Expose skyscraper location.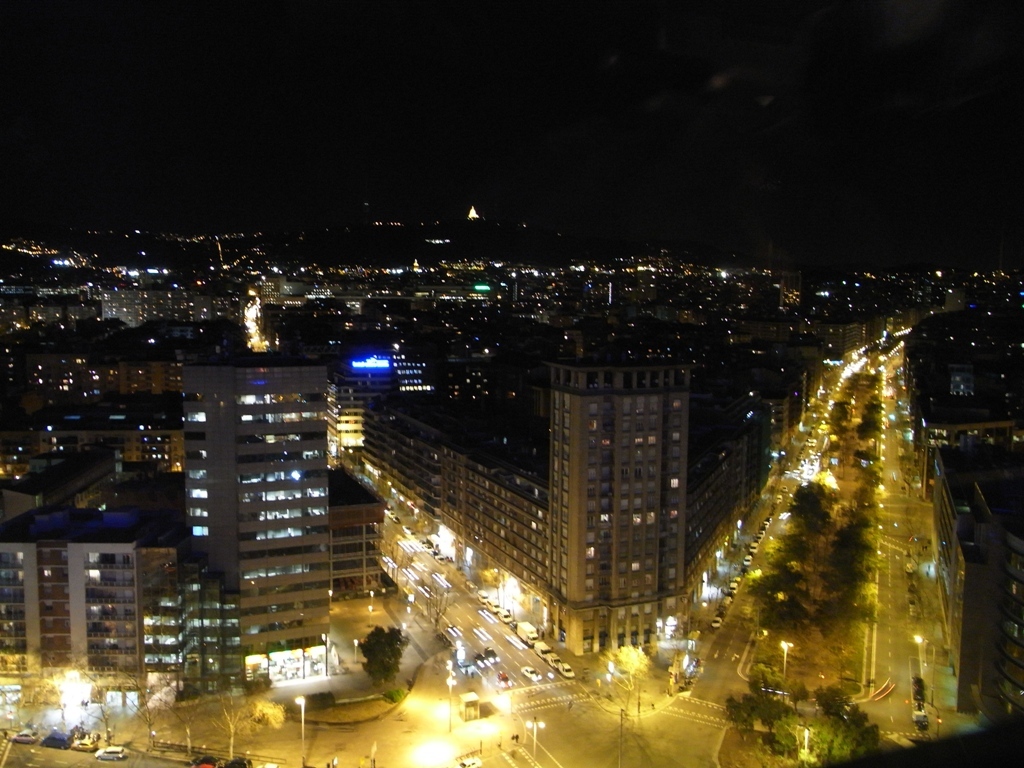
Exposed at {"left": 149, "top": 359, "right": 329, "bottom": 627}.
